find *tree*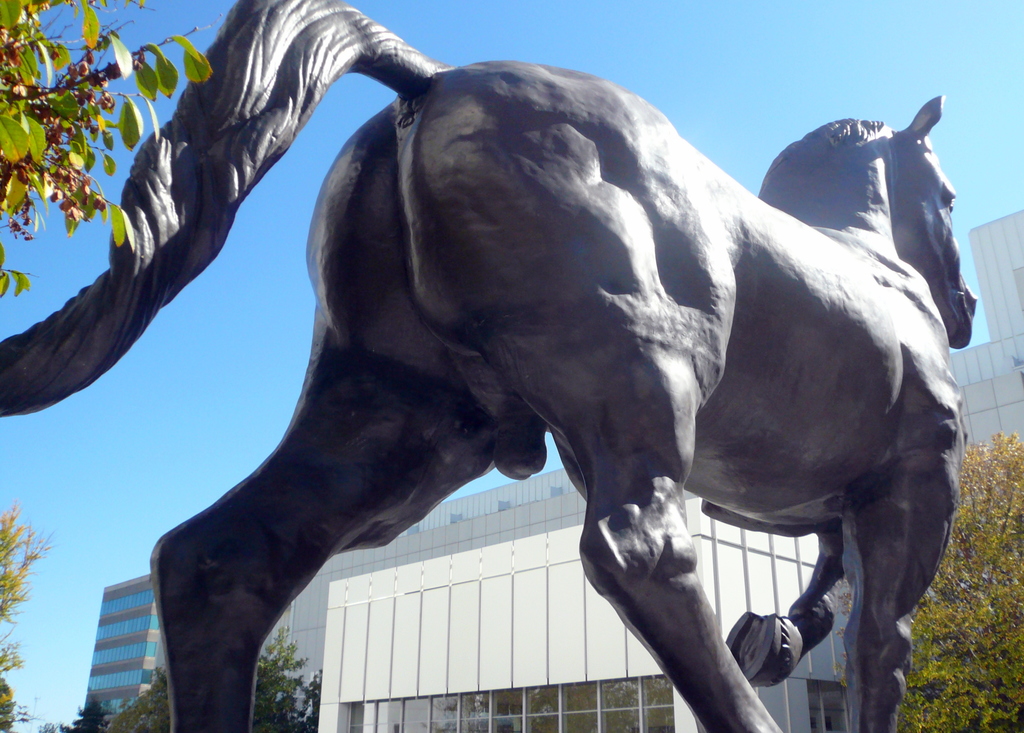
<box>0,0,211,301</box>
